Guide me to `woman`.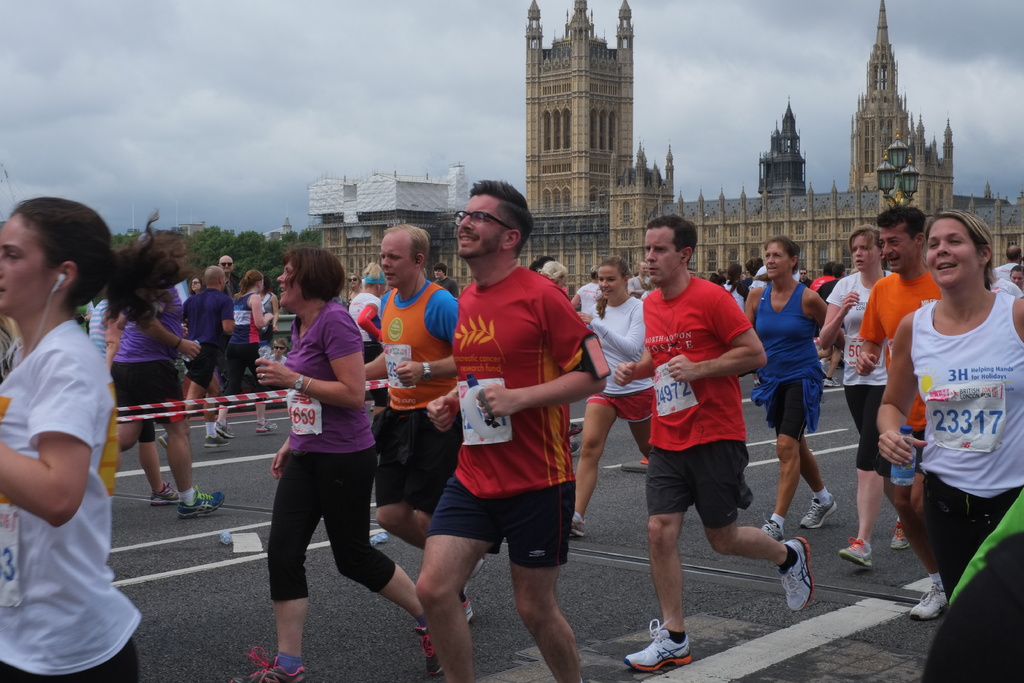
Guidance: 740:235:837:541.
